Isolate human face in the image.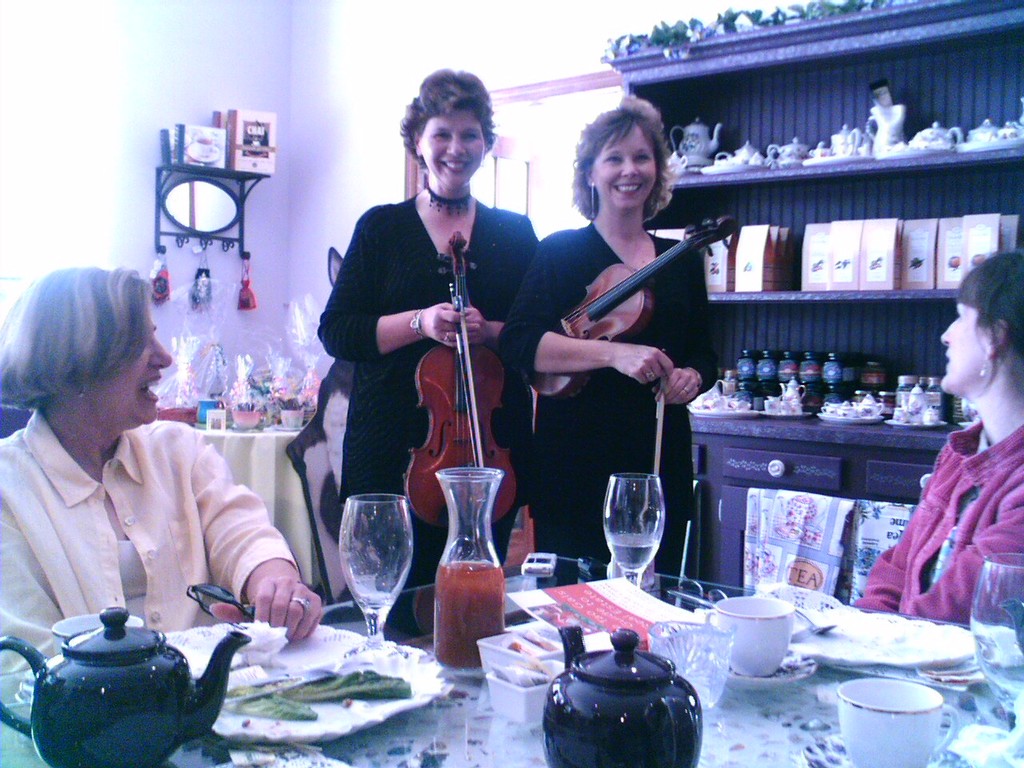
Isolated region: (593, 126, 659, 216).
